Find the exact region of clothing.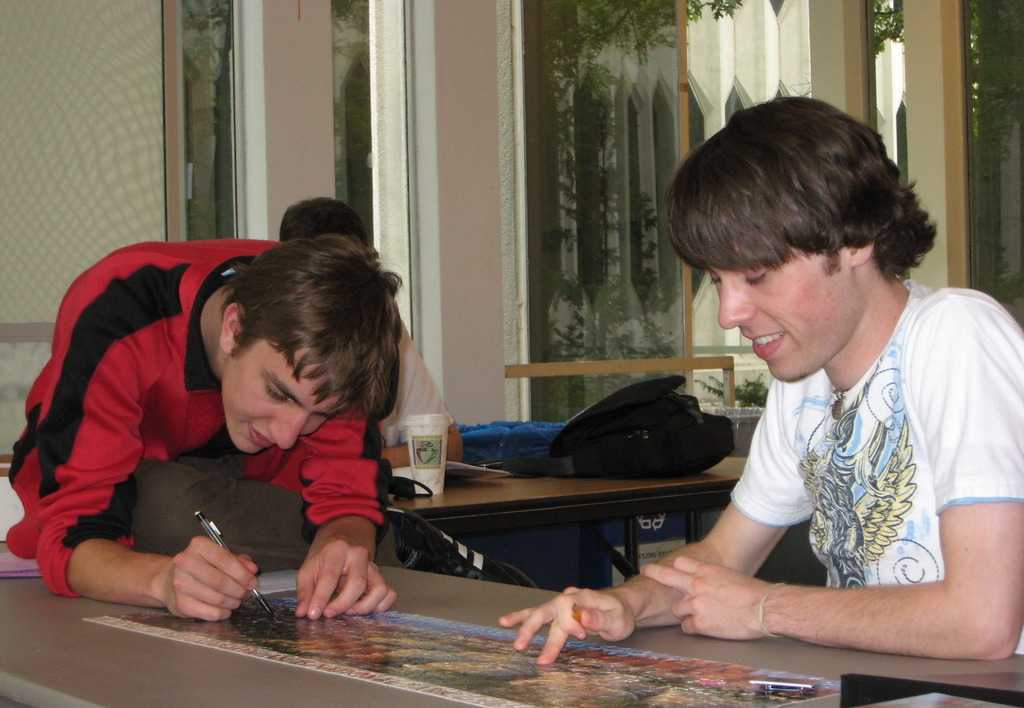
Exact region: 28:256:405:618.
